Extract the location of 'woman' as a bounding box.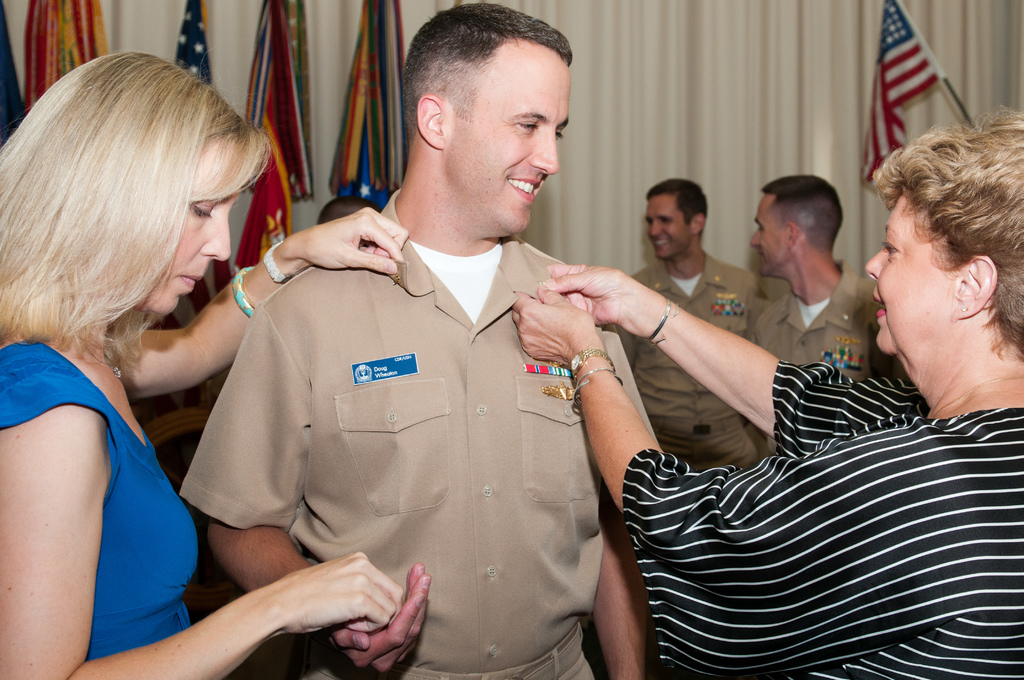
locate(511, 109, 1023, 679).
